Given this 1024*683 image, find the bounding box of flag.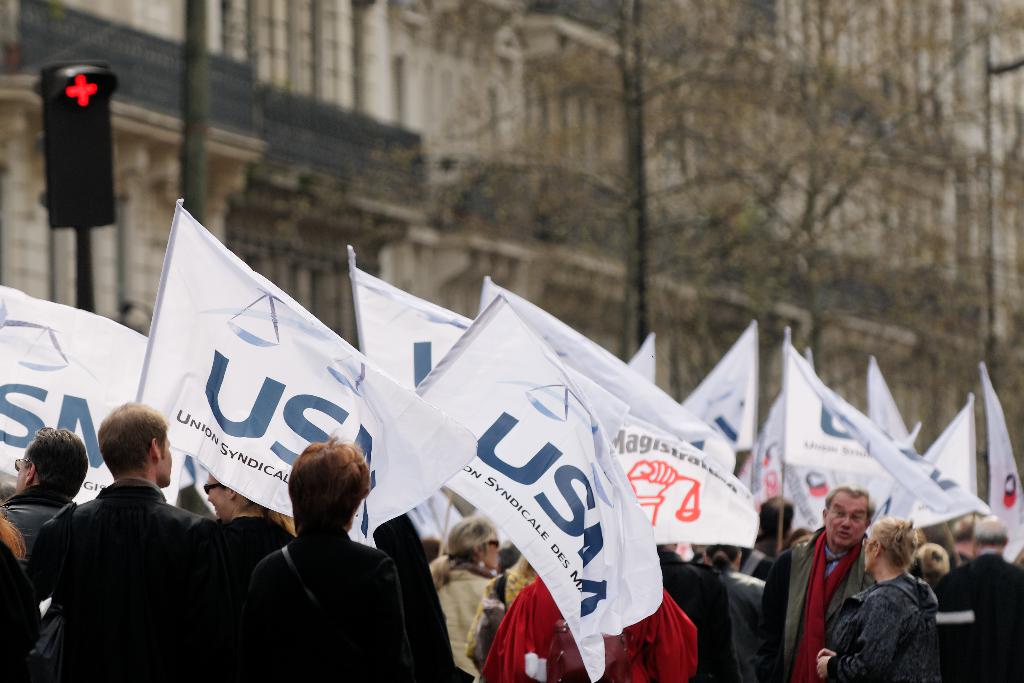
[left=919, top=389, right=979, bottom=514].
